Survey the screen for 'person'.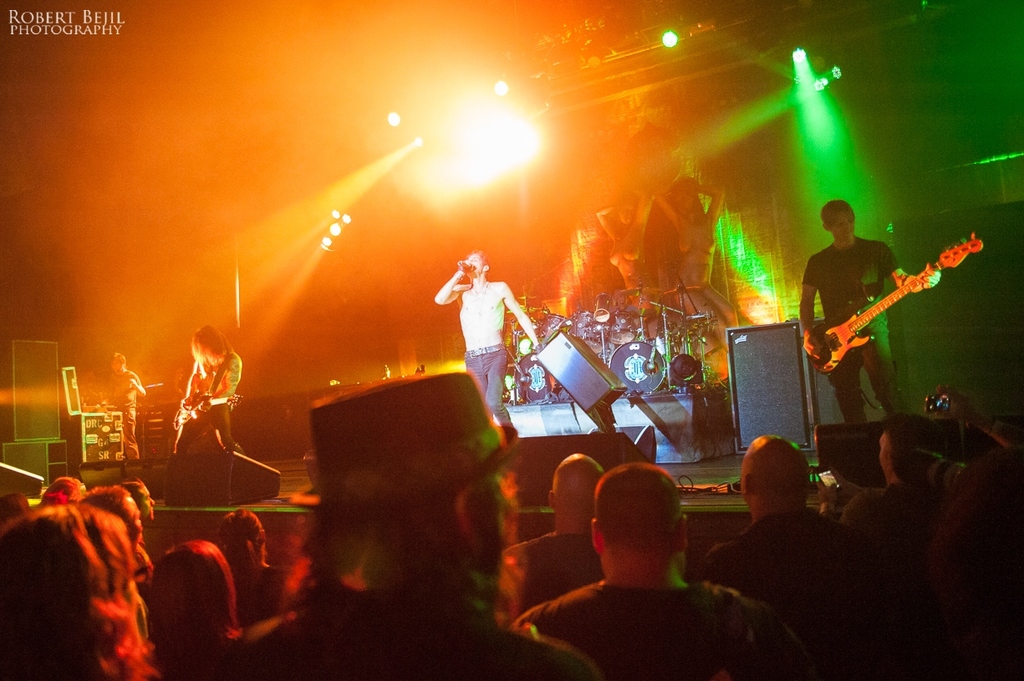
Survey found: <region>171, 319, 244, 455</region>.
